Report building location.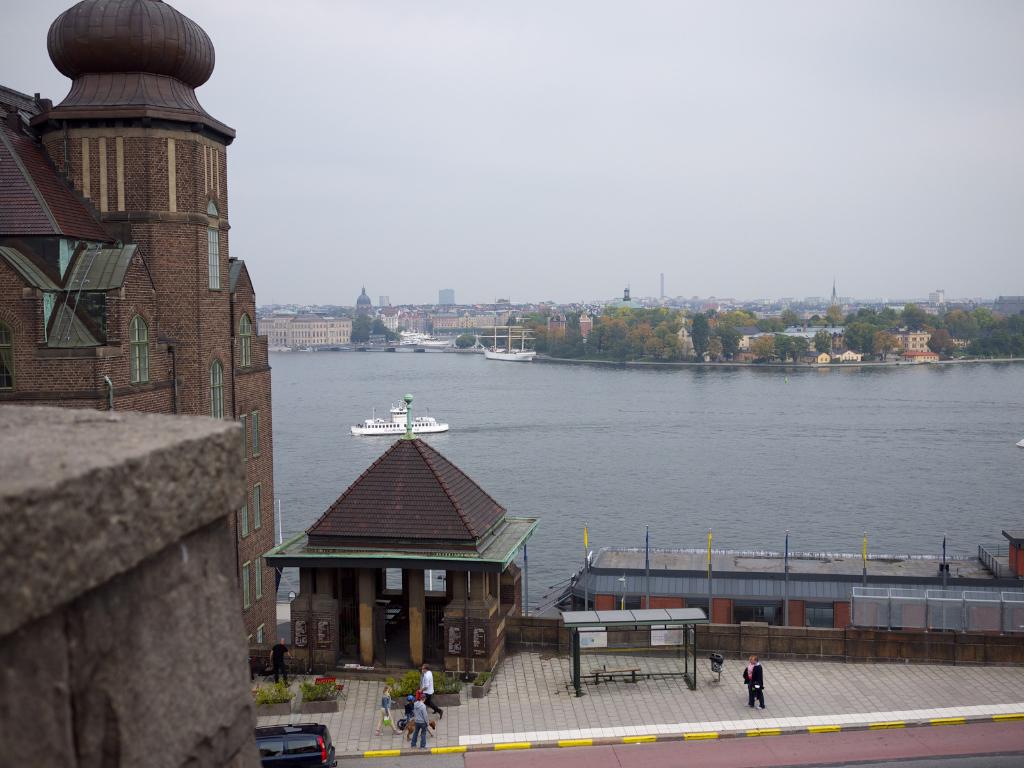
Report: bbox(0, 0, 282, 679).
